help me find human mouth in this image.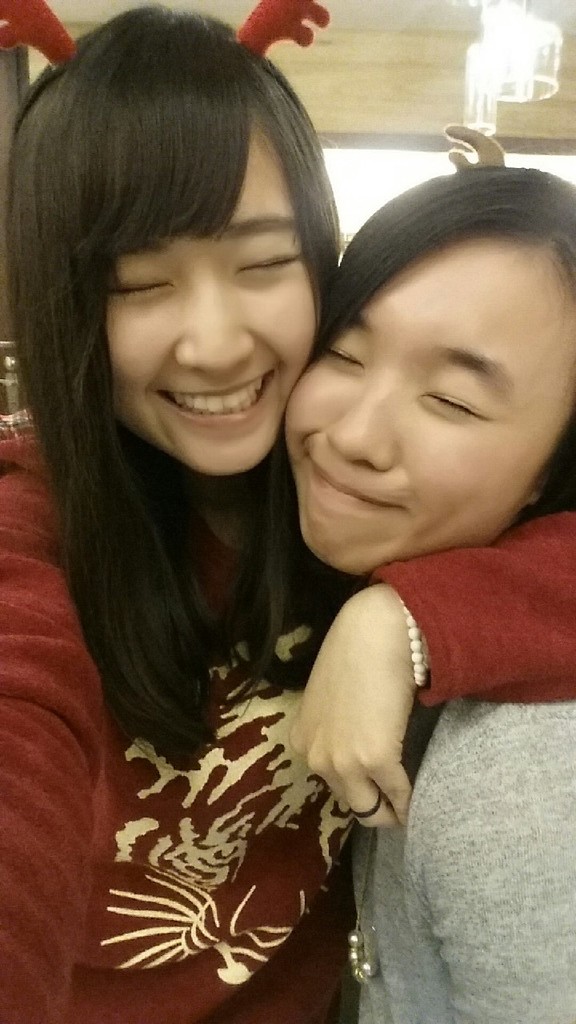
Found it: (130,372,272,423).
